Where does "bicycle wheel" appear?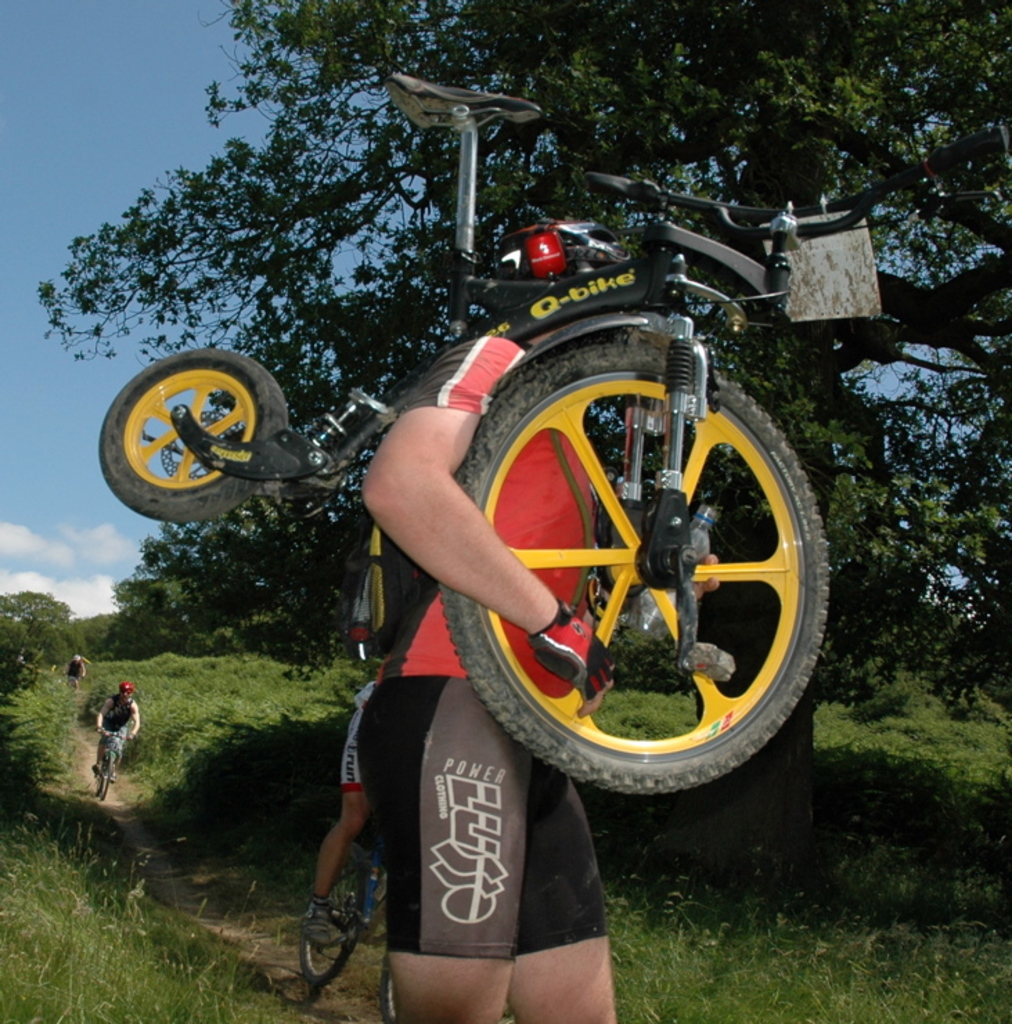
Appears at x1=381, y1=322, x2=825, y2=793.
